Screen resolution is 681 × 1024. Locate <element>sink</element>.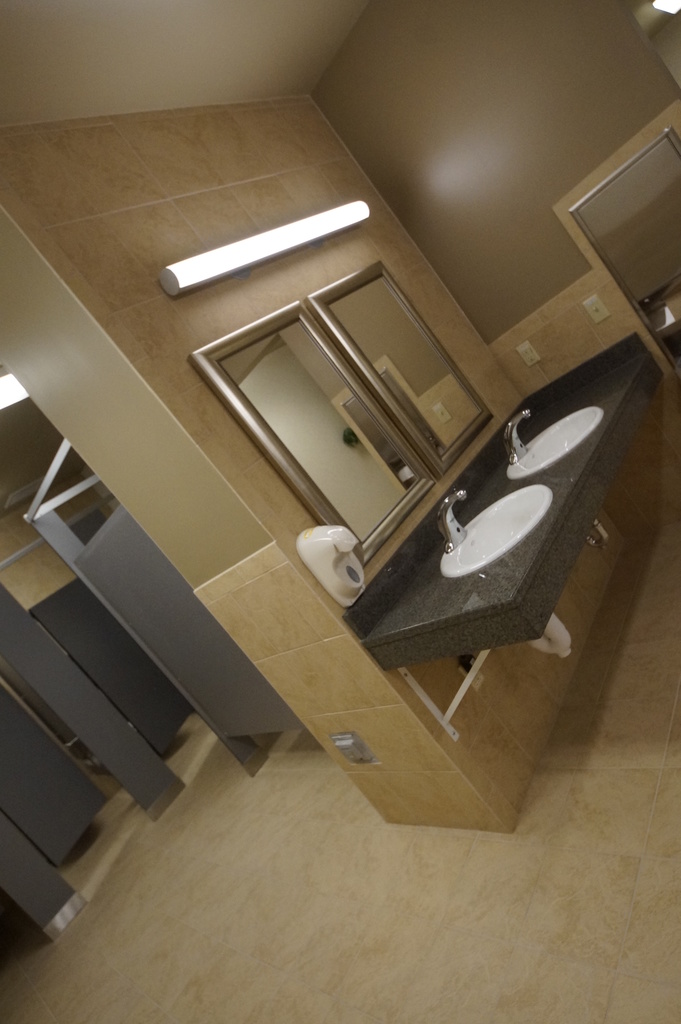
bbox=[497, 409, 605, 479].
